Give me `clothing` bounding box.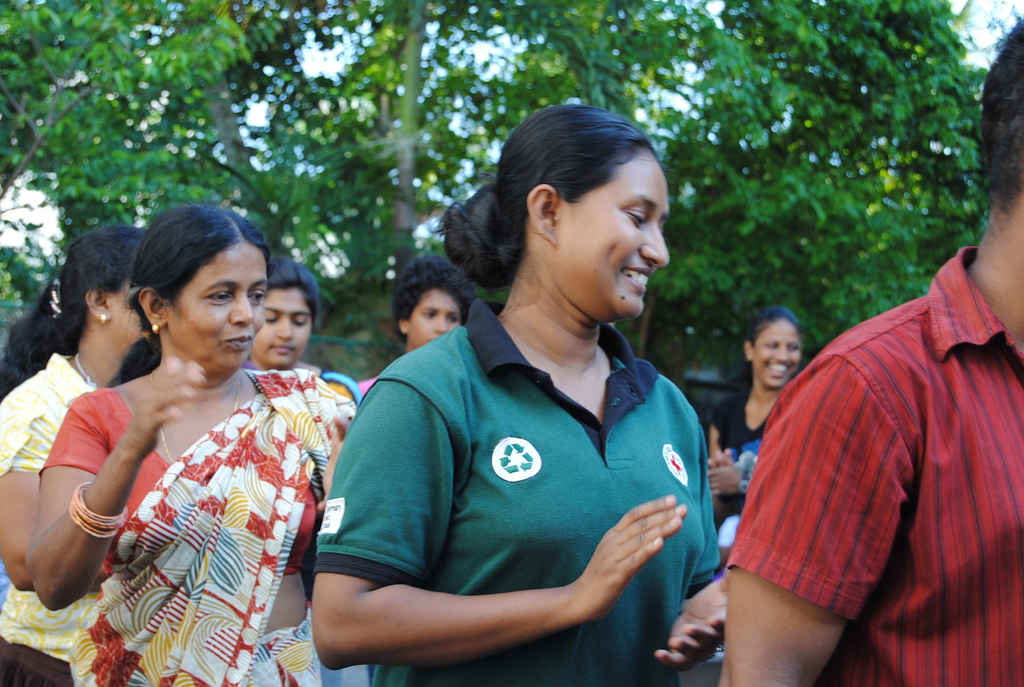
pyautogui.locateOnScreen(342, 298, 694, 651).
